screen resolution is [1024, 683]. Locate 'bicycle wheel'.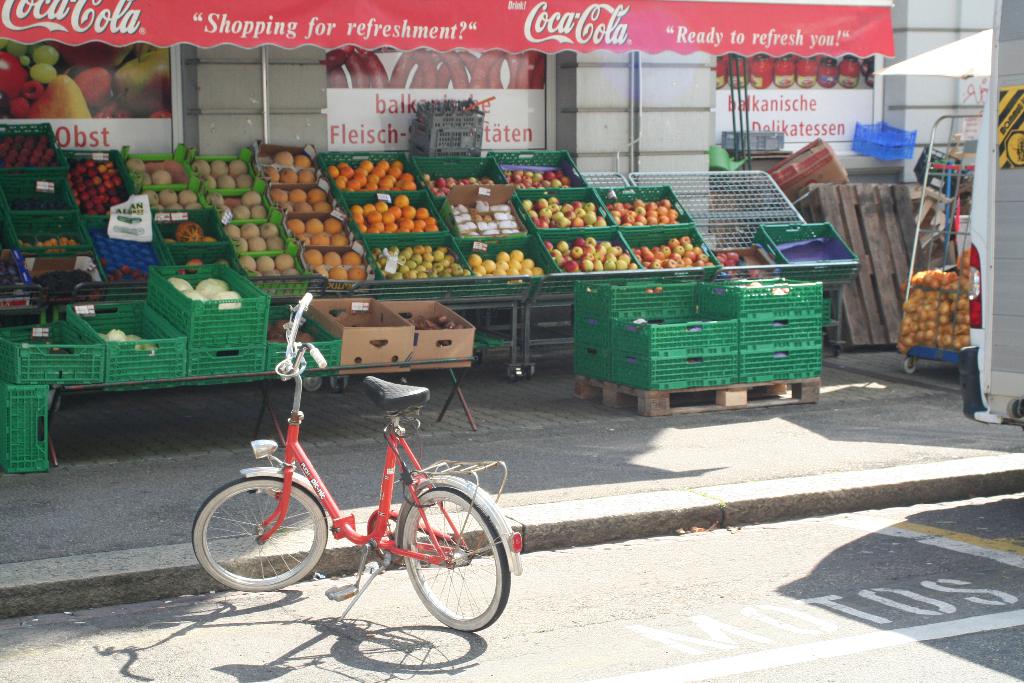
BBox(400, 484, 511, 633).
